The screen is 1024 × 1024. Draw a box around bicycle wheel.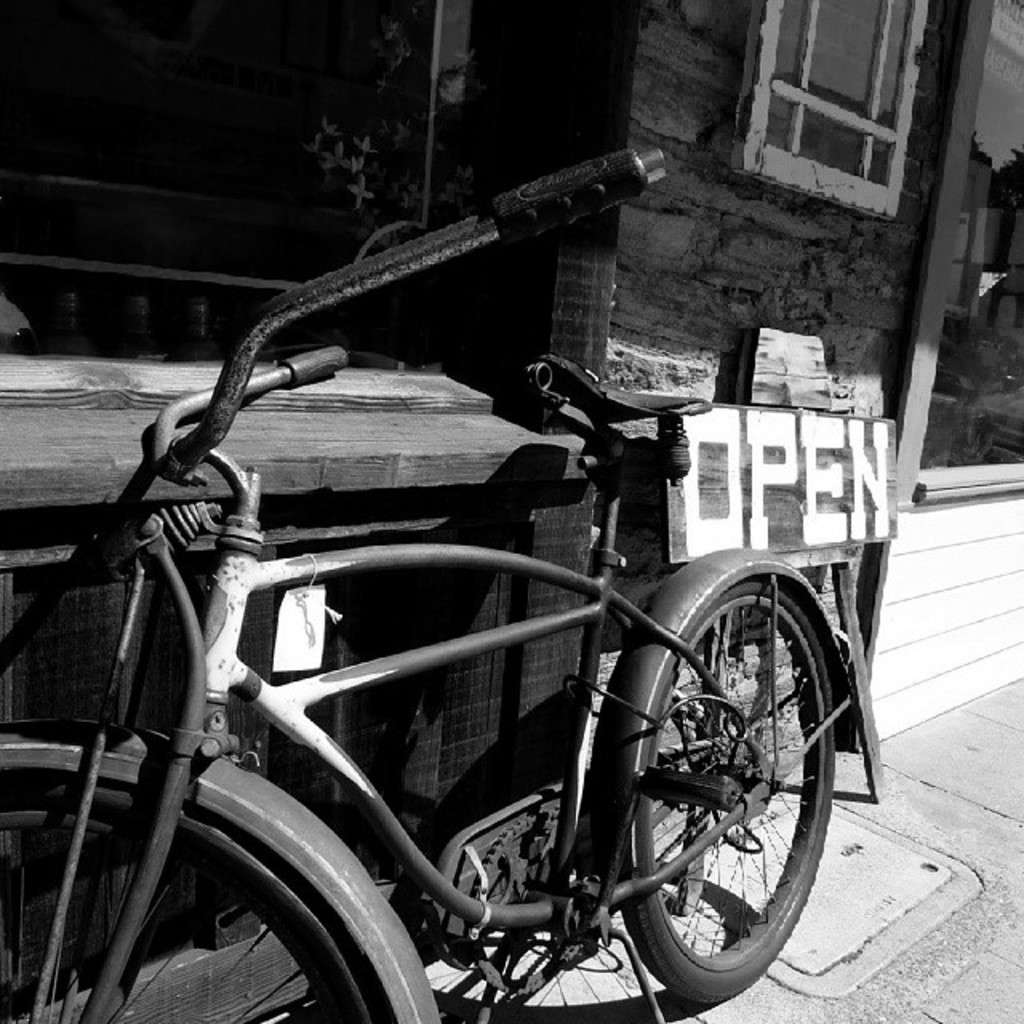
573/573/846/1019.
